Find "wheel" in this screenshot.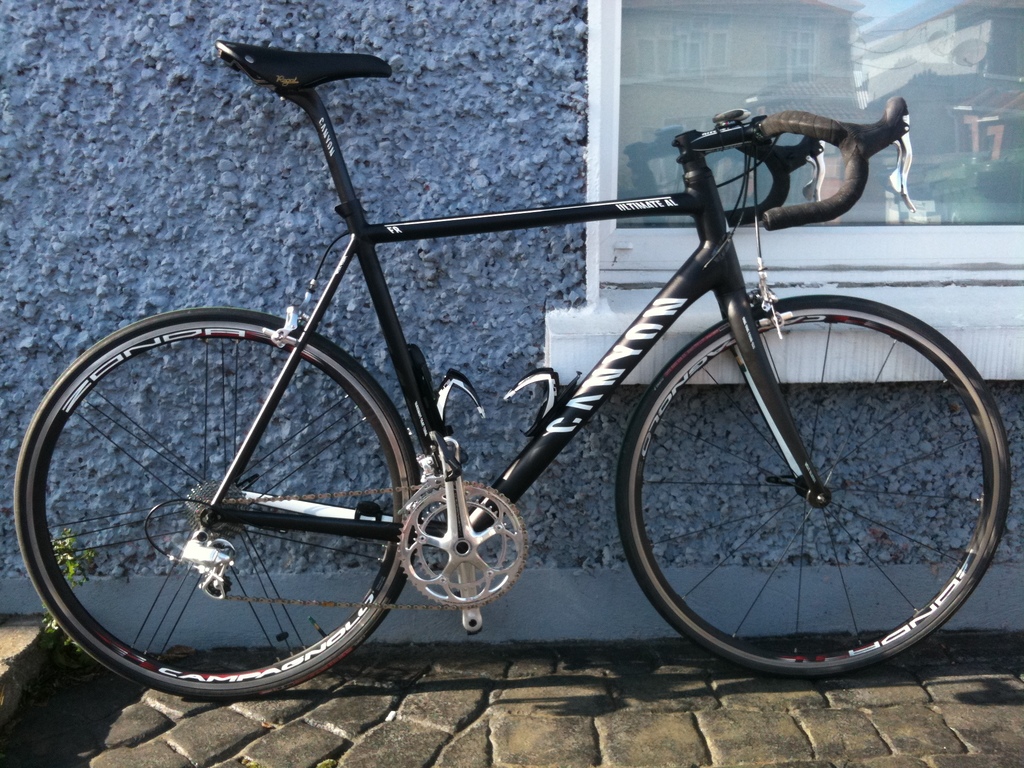
The bounding box for "wheel" is Rect(22, 291, 420, 716).
